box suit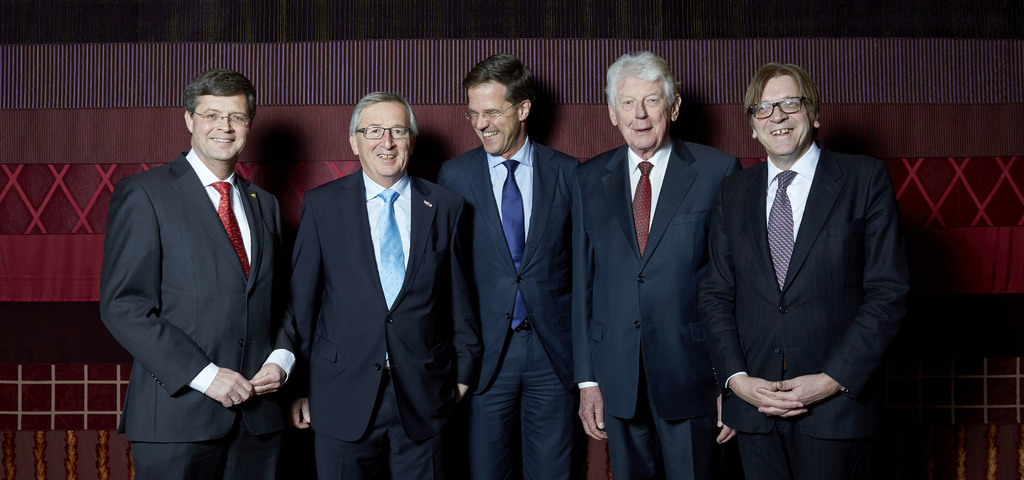
[x1=570, y1=140, x2=744, y2=479]
